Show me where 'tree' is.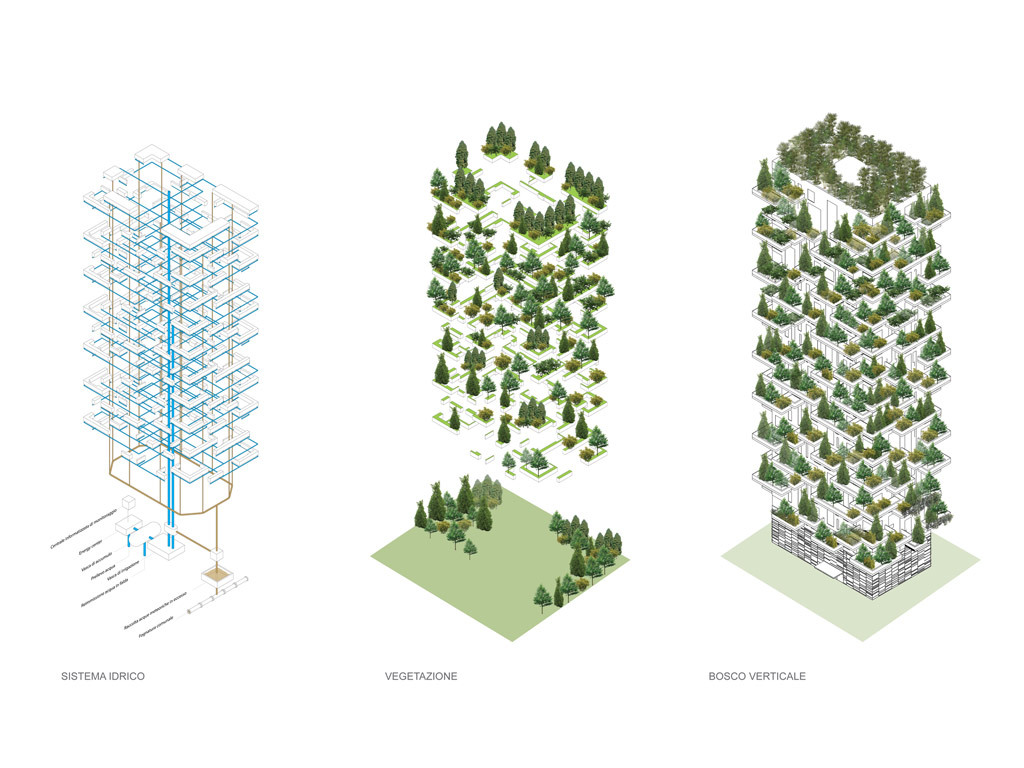
'tree' is at left=433, top=279, right=457, bottom=315.
